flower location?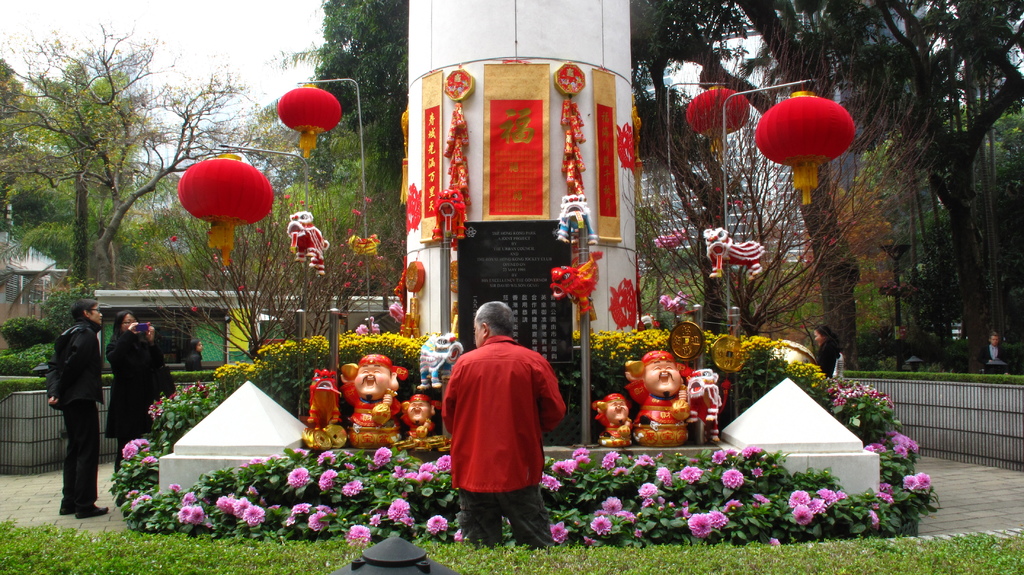
(left=307, top=512, right=326, bottom=533)
